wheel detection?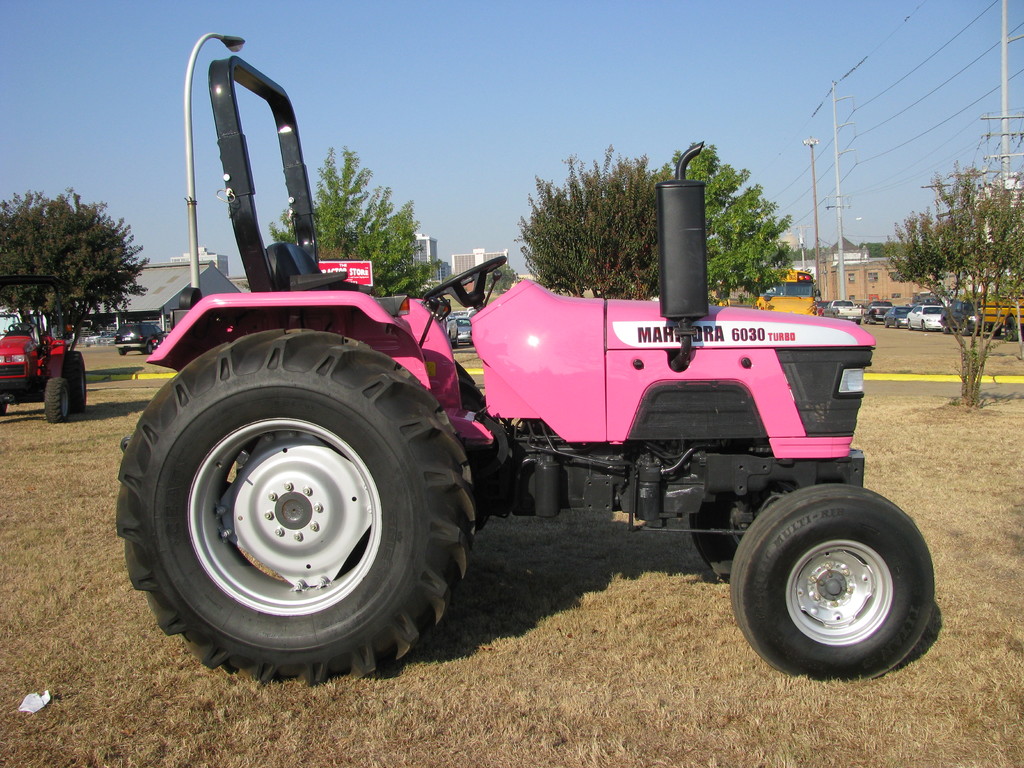
[111, 324, 477, 689]
